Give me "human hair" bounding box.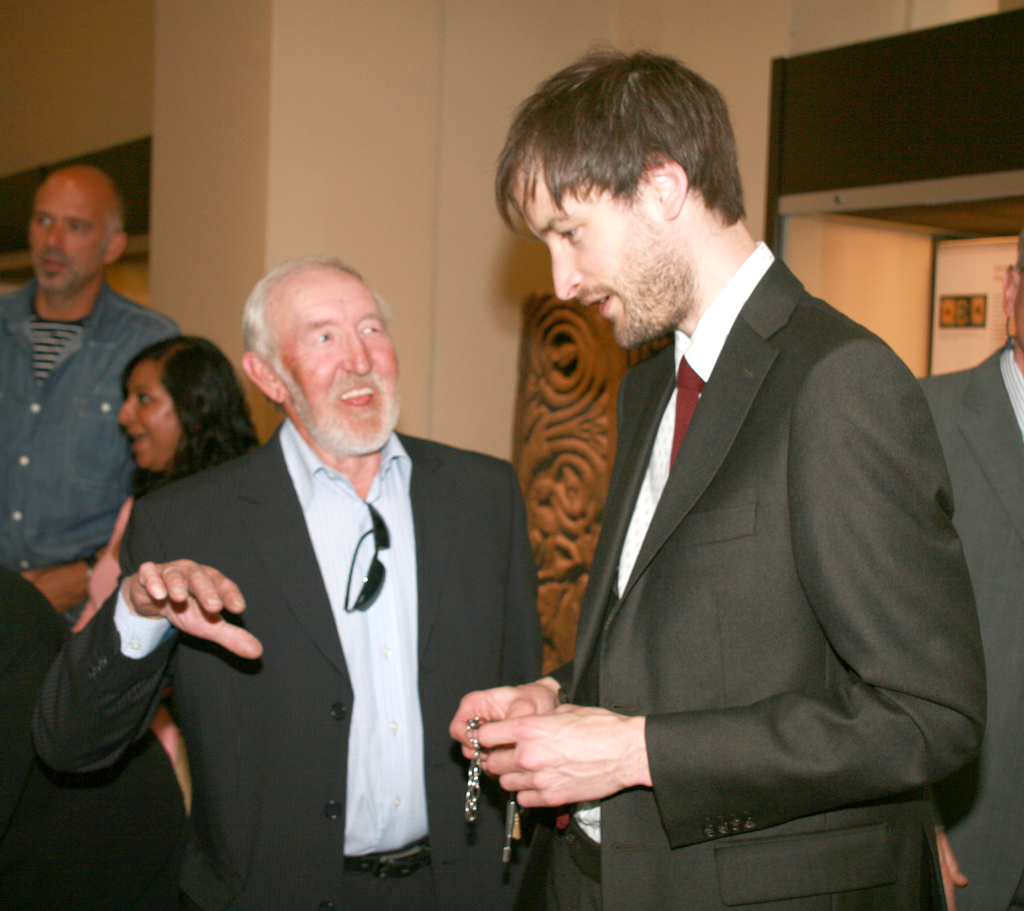
rect(486, 40, 746, 250).
